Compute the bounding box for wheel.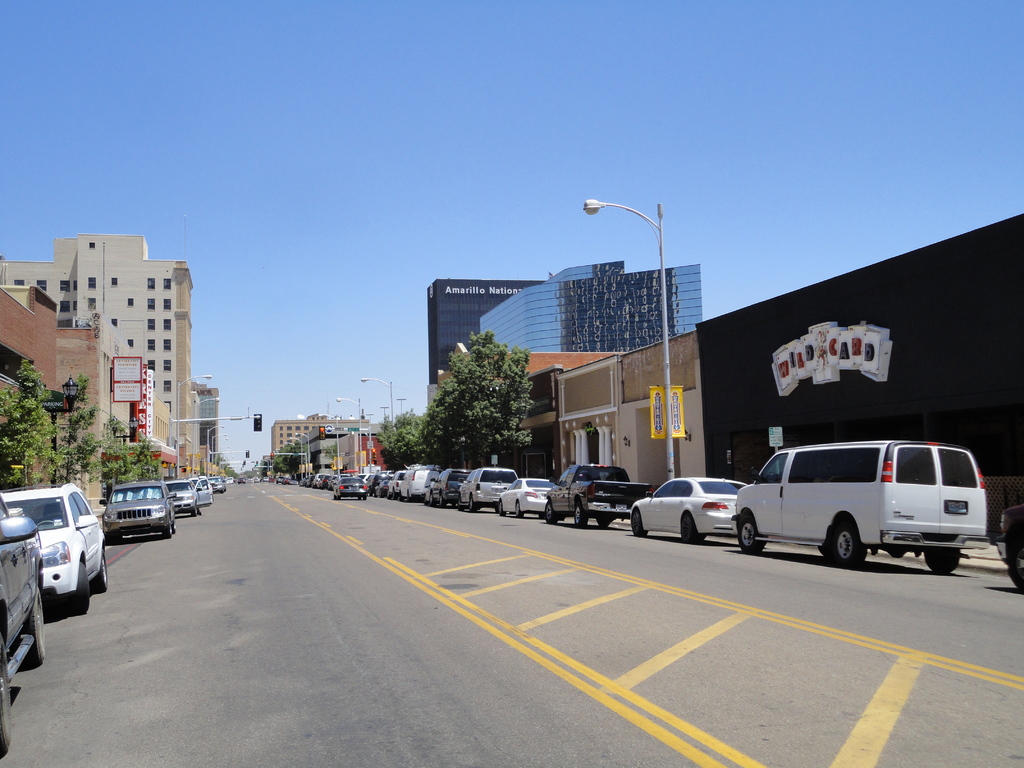
[467, 495, 475, 511].
